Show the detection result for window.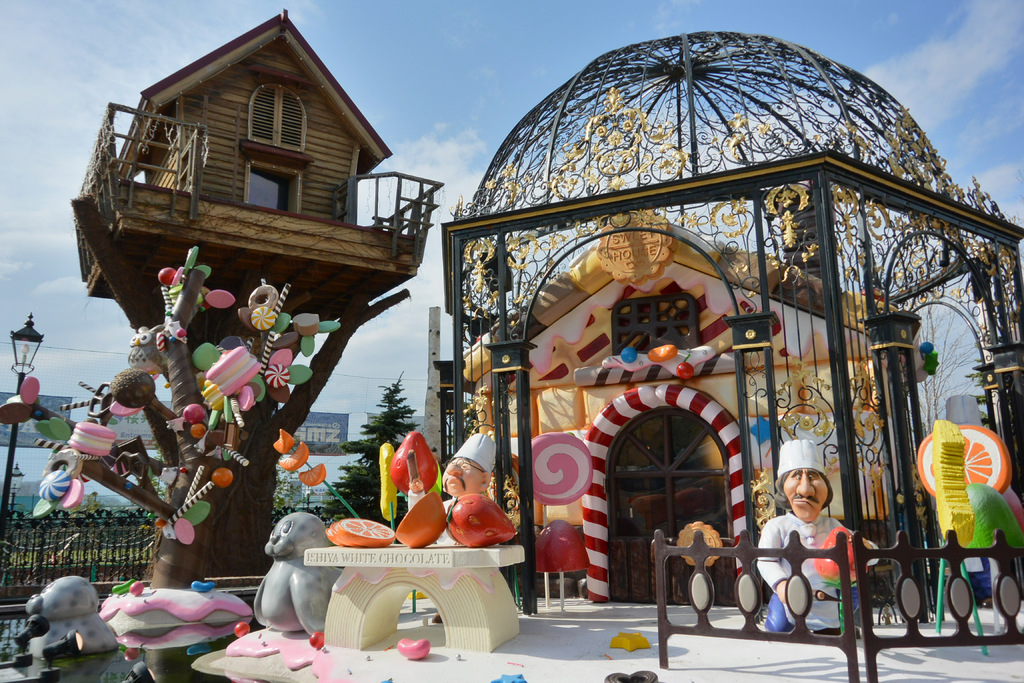
<box>252,81,305,152</box>.
